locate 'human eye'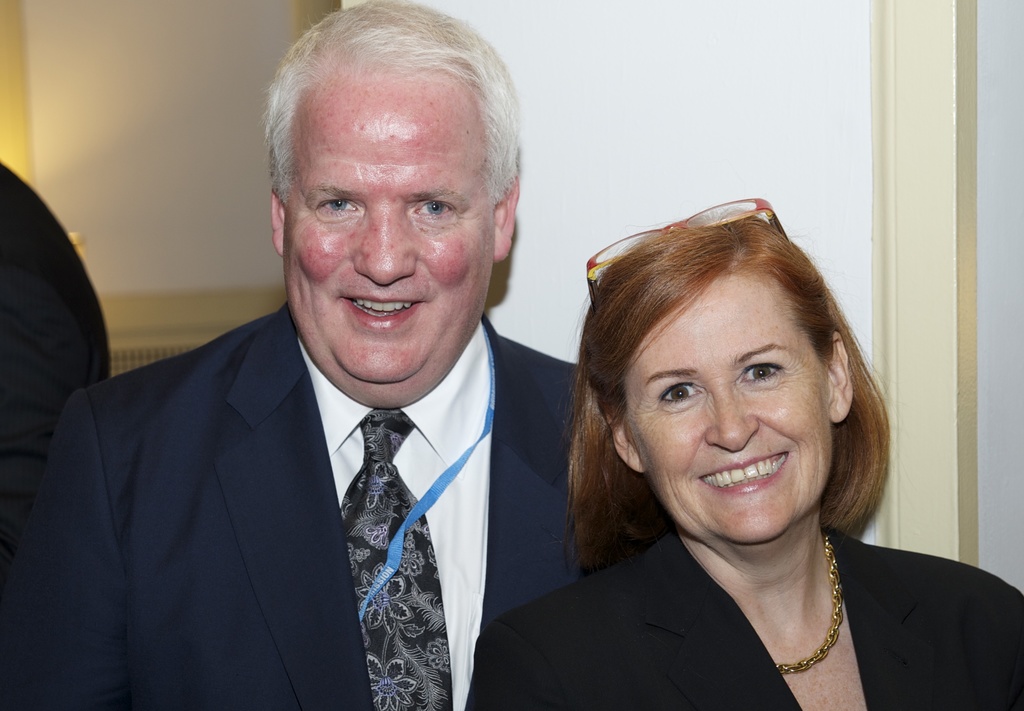
[735,353,788,387]
